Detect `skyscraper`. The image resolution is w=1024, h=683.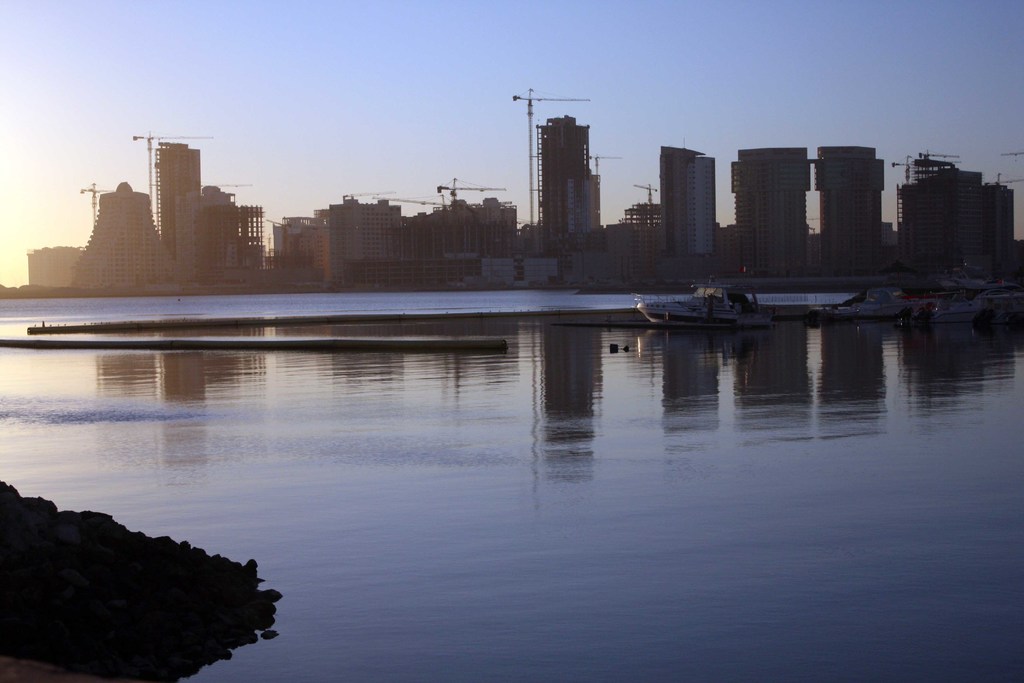
(left=67, top=180, right=176, bottom=290).
